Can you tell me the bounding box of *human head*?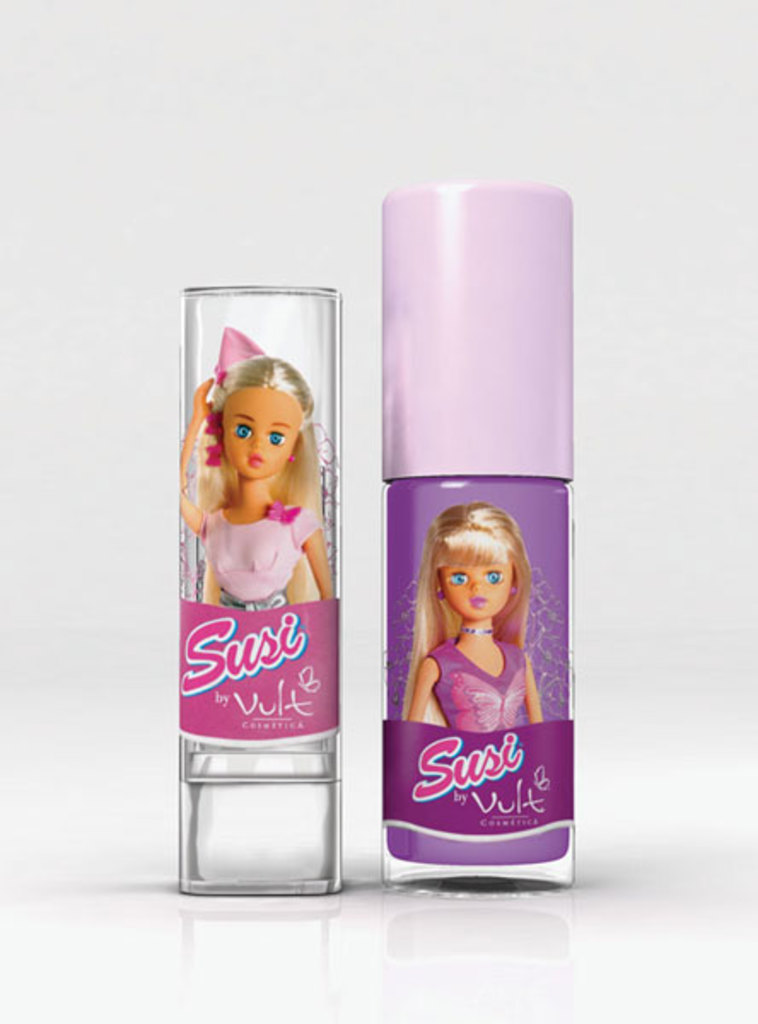
locate(217, 352, 318, 478).
